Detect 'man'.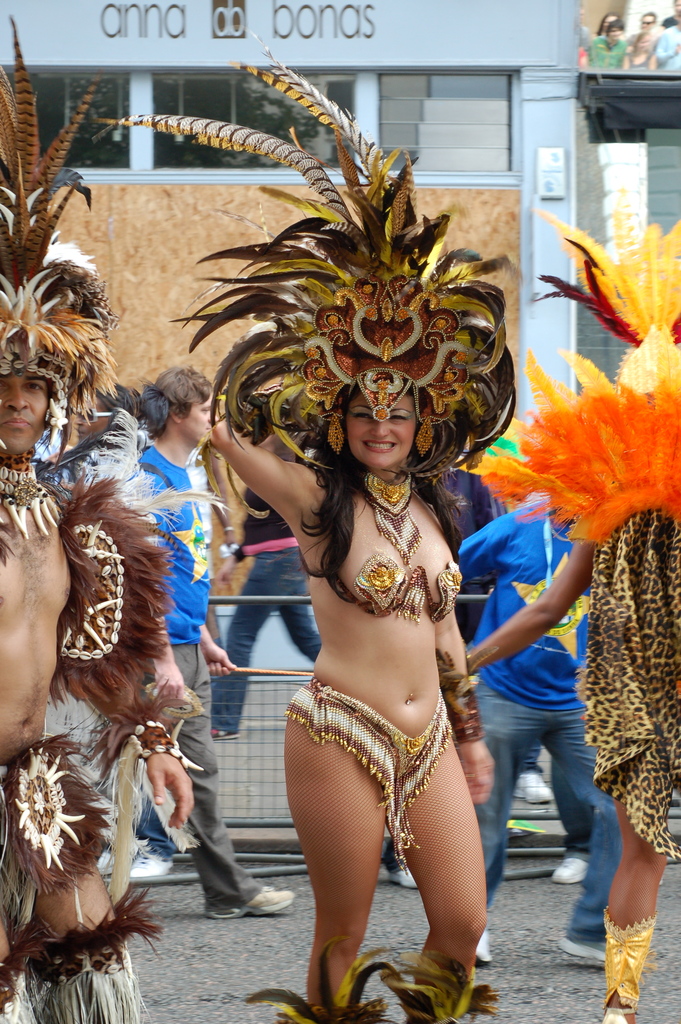
Detected at <region>116, 367, 295, 922</region>.
